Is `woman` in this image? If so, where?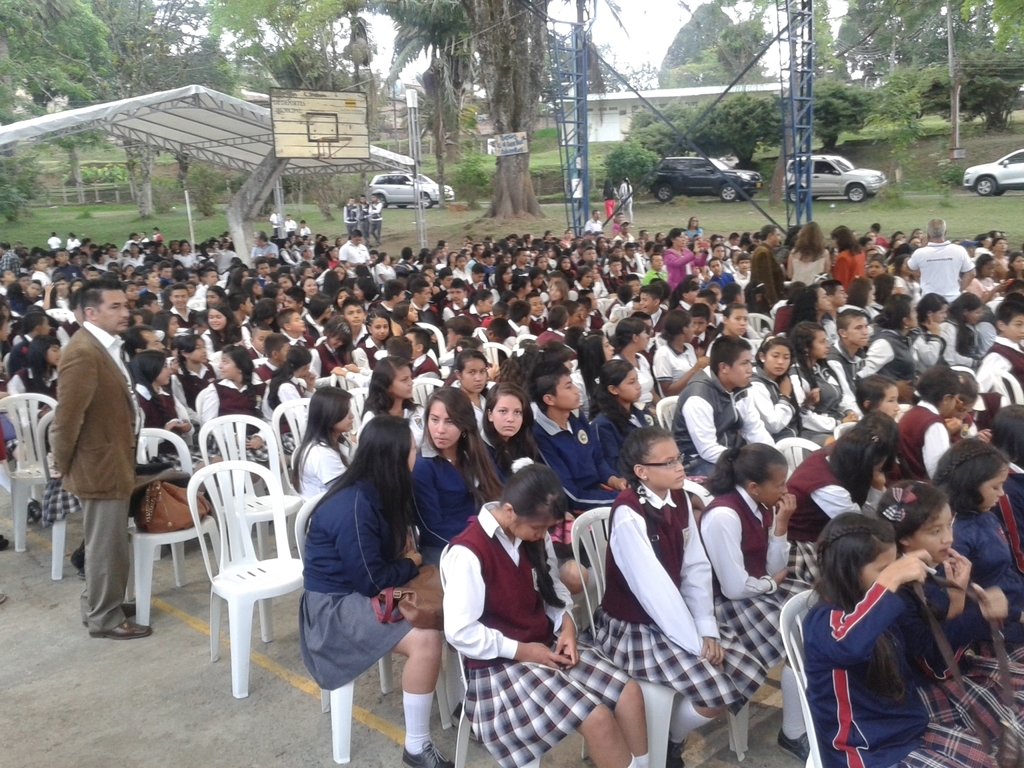
Yes, at 443, 464, 650, 767.
